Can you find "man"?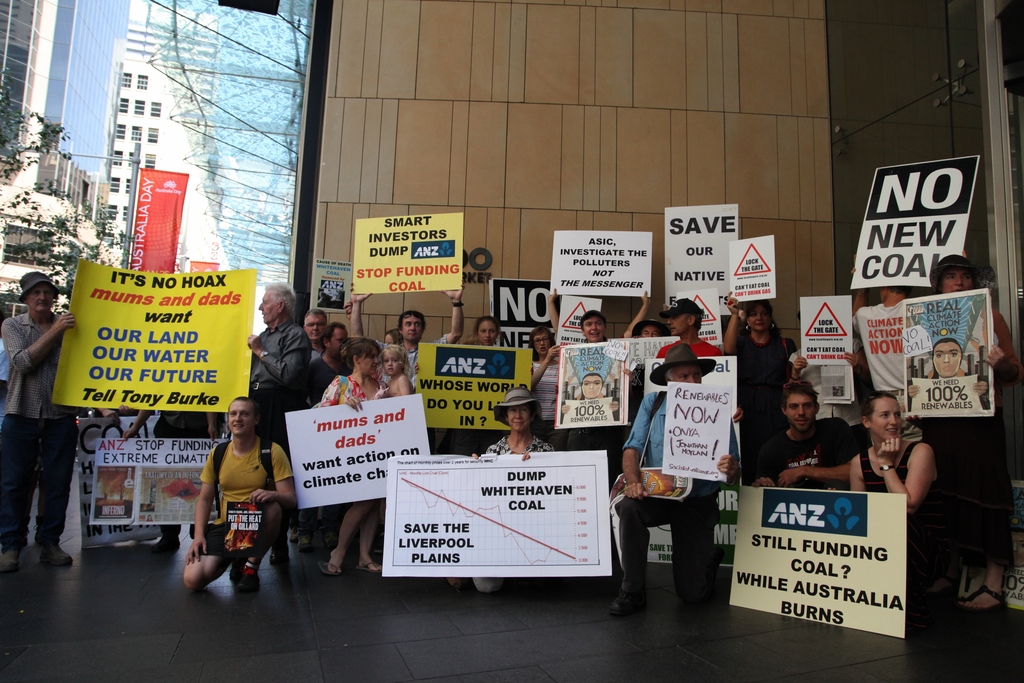
Yes, bounding box: [left=653, top=297, right=724, bottom=365].
